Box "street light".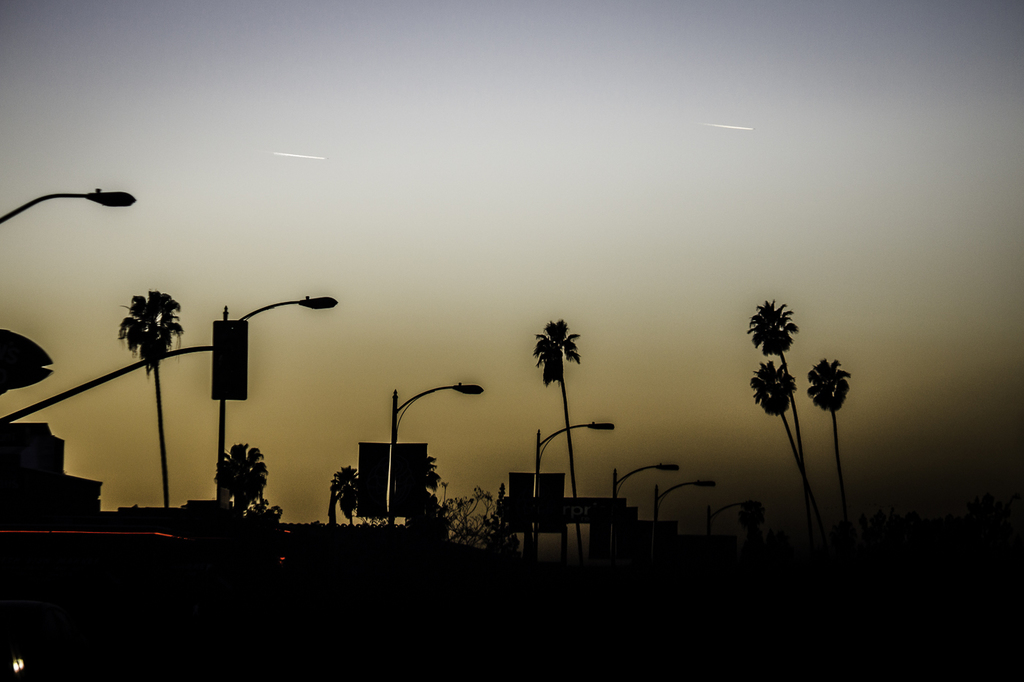
bbox=[388, 378, 480, 537].
